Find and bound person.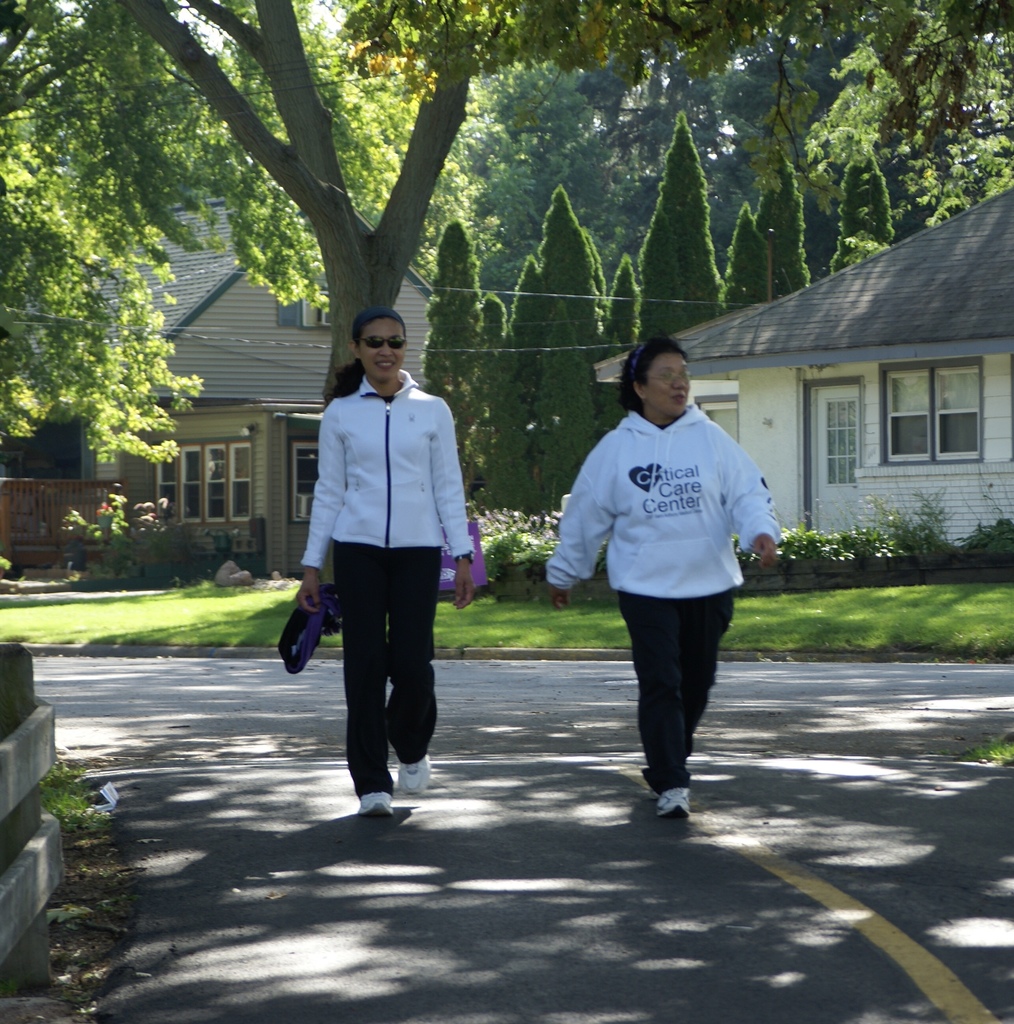
Bound: [298, 305, 481, 817].
